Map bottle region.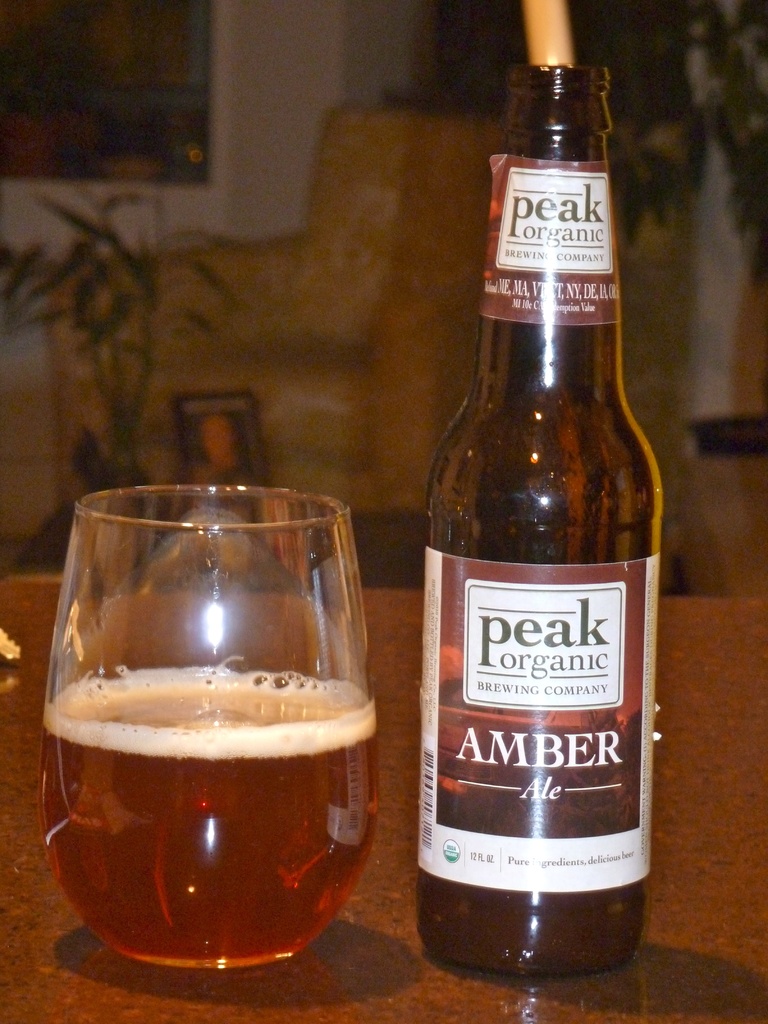
Mapped to locate(412, 29, 667, 988).
